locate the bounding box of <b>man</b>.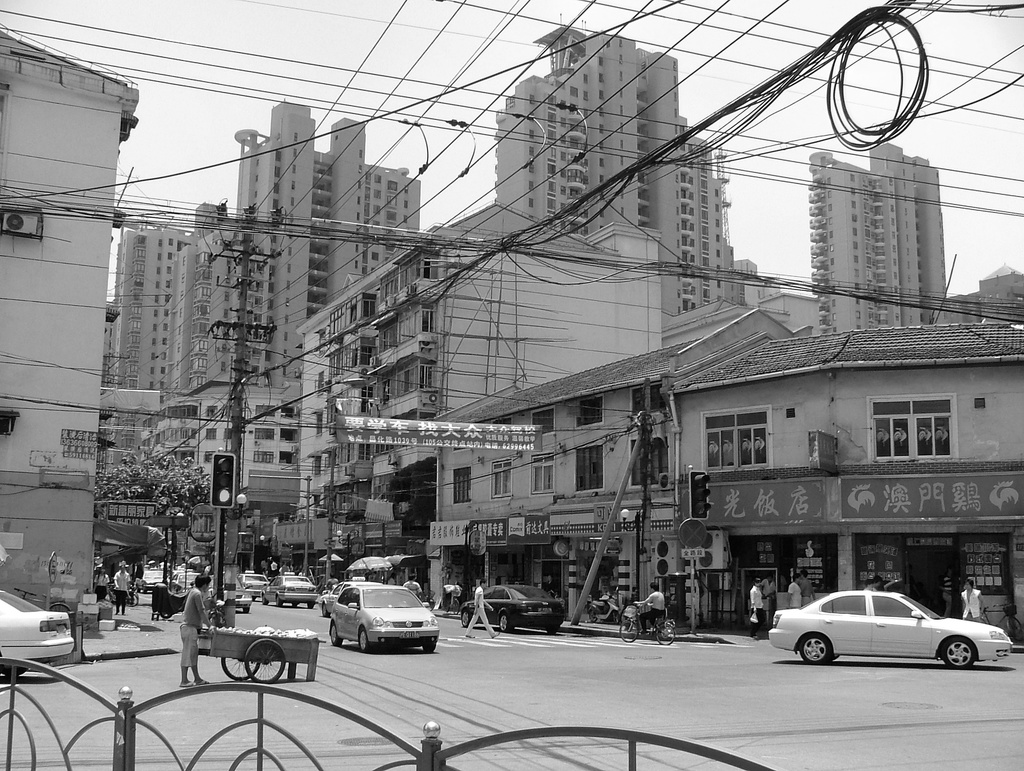
Bounding box: pyautogui.locateOnScreen(326, 575, 338, 592).
